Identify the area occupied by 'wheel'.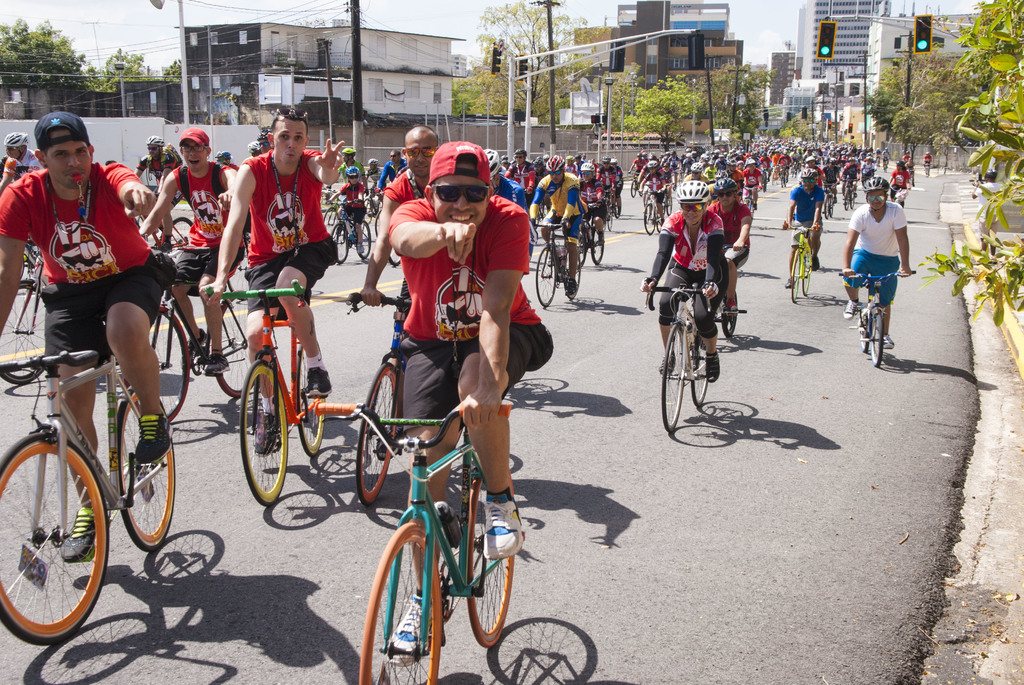
Area: select_region(761, 179, 765, 195).
